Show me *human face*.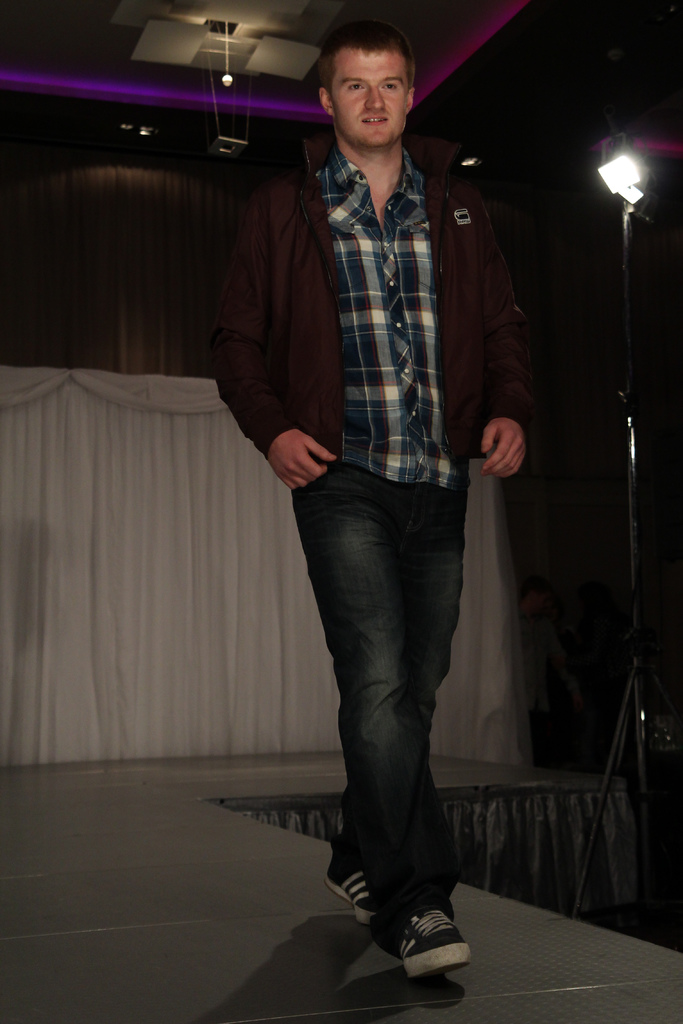
*human face* is here: <bbox>327, 46, 411, 147</bbox>.
